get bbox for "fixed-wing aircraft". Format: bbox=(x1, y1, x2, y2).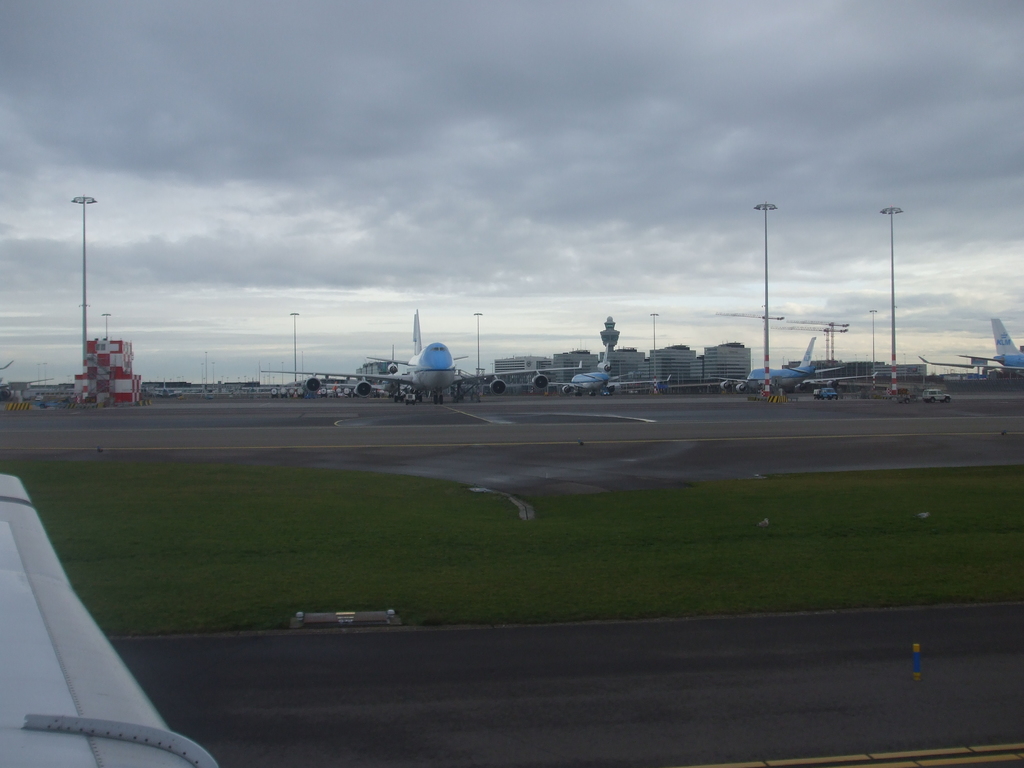
bbox=(920, 316, 1023, 368).
